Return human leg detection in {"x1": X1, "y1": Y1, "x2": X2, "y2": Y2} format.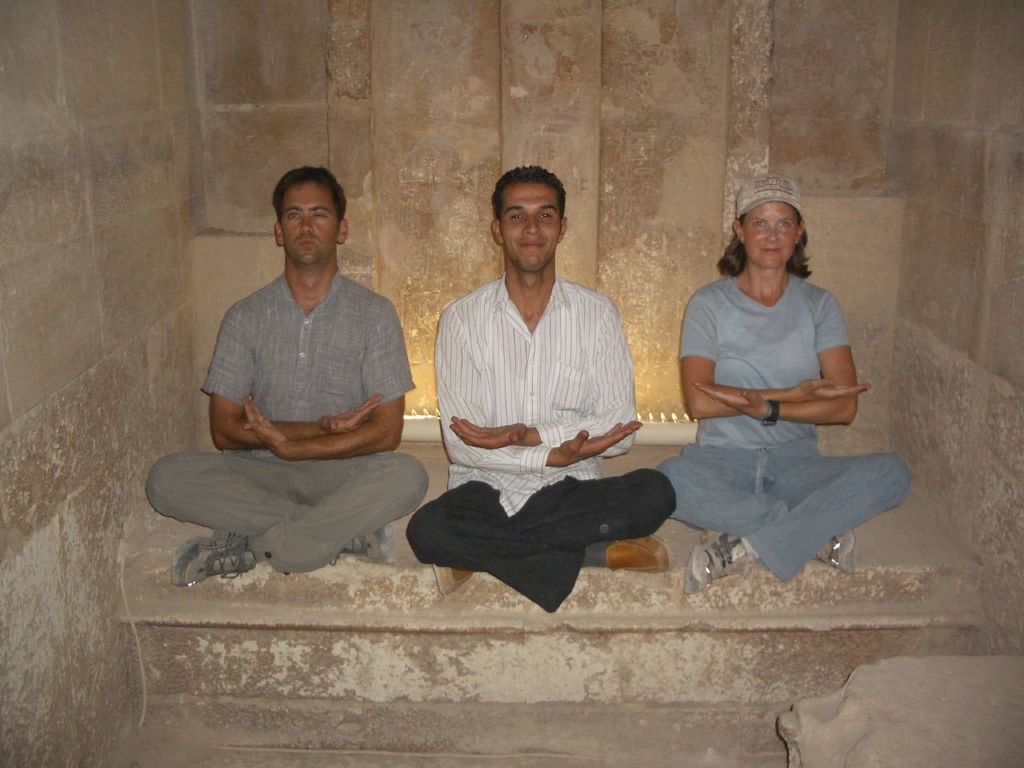
{"x1": 150, "y1": 450, "x2": 412, "y2": 566}.
